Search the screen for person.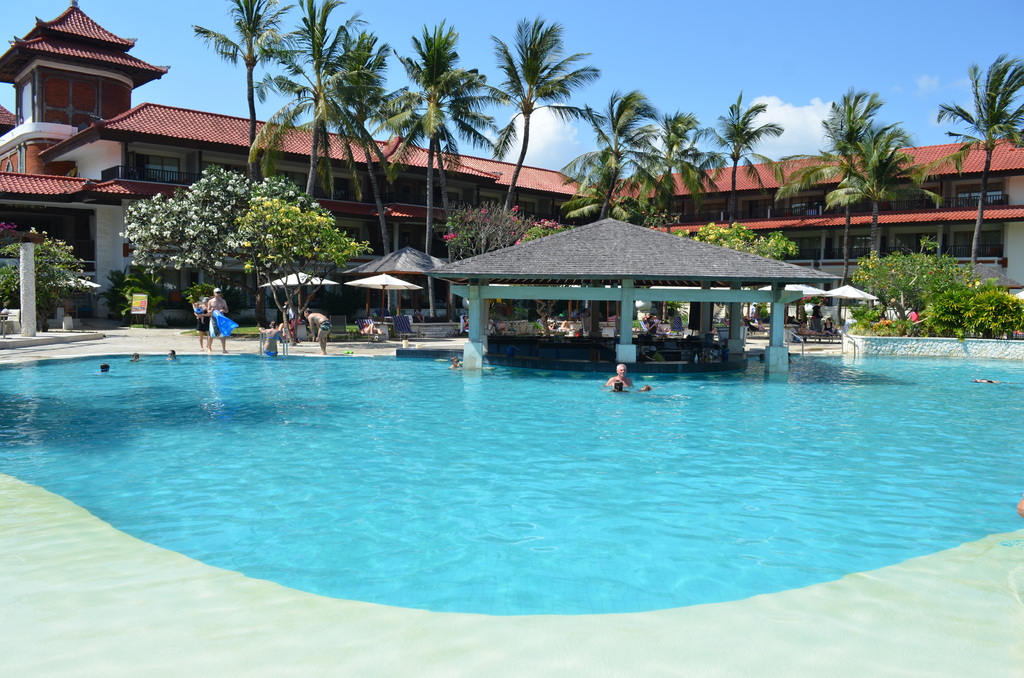
Found at 609:378:634:392.
